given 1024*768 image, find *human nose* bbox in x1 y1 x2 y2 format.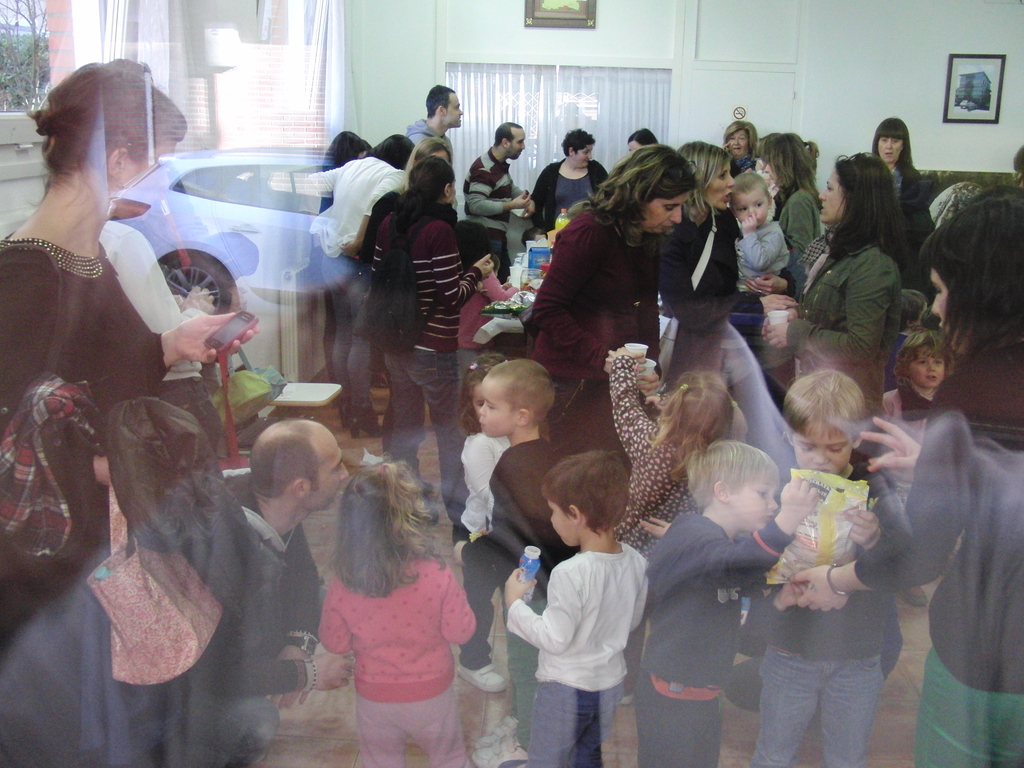
884 140 892 147.
